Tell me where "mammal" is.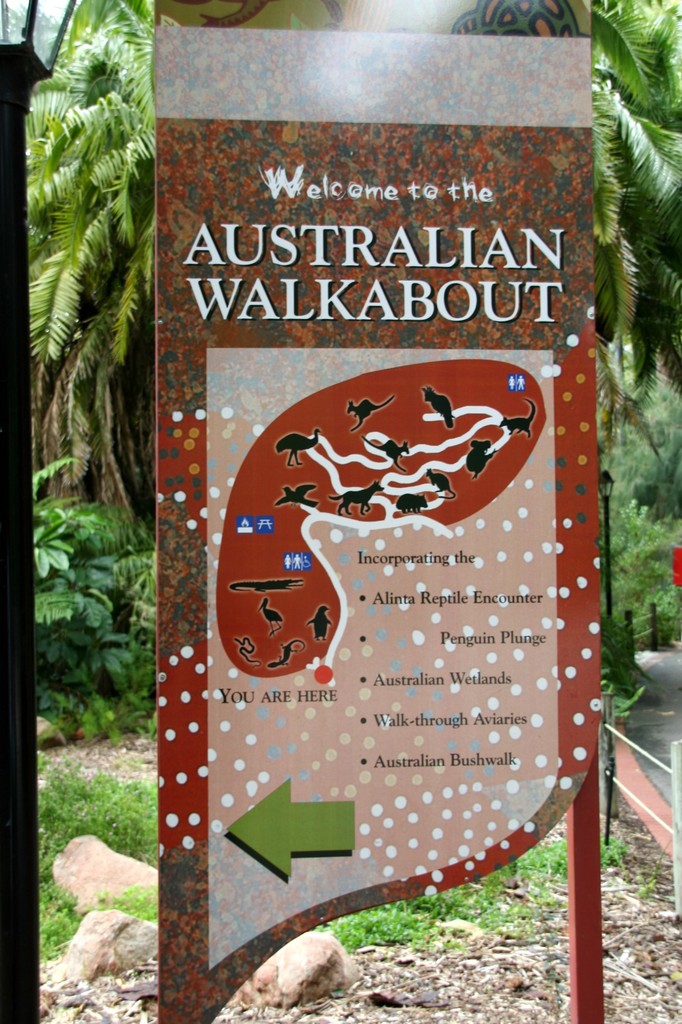
"mammal" is at {"x1": 397, "y1": 490, "x2": 431, "y2": 516}.
